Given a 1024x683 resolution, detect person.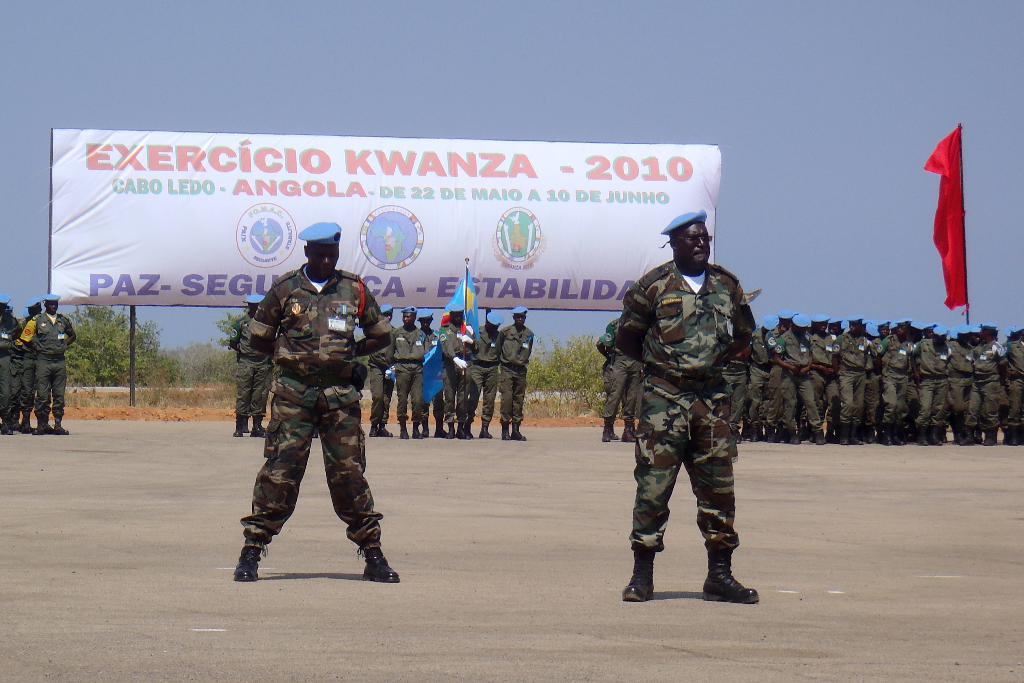
231, 226, 383, 594.
